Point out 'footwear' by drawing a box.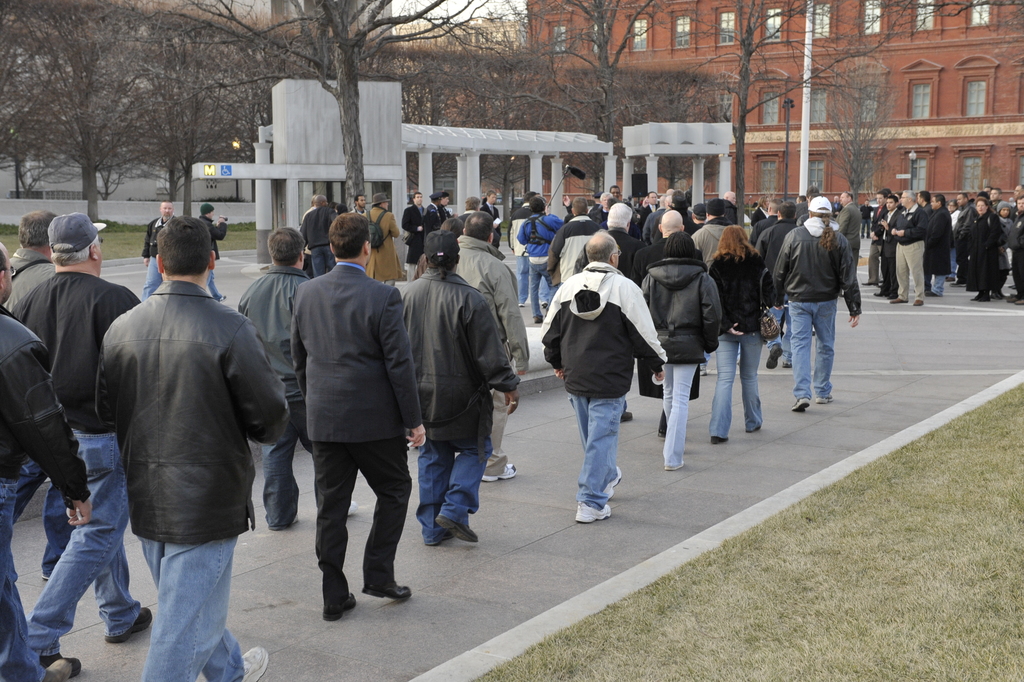
(599,463,622,503).
